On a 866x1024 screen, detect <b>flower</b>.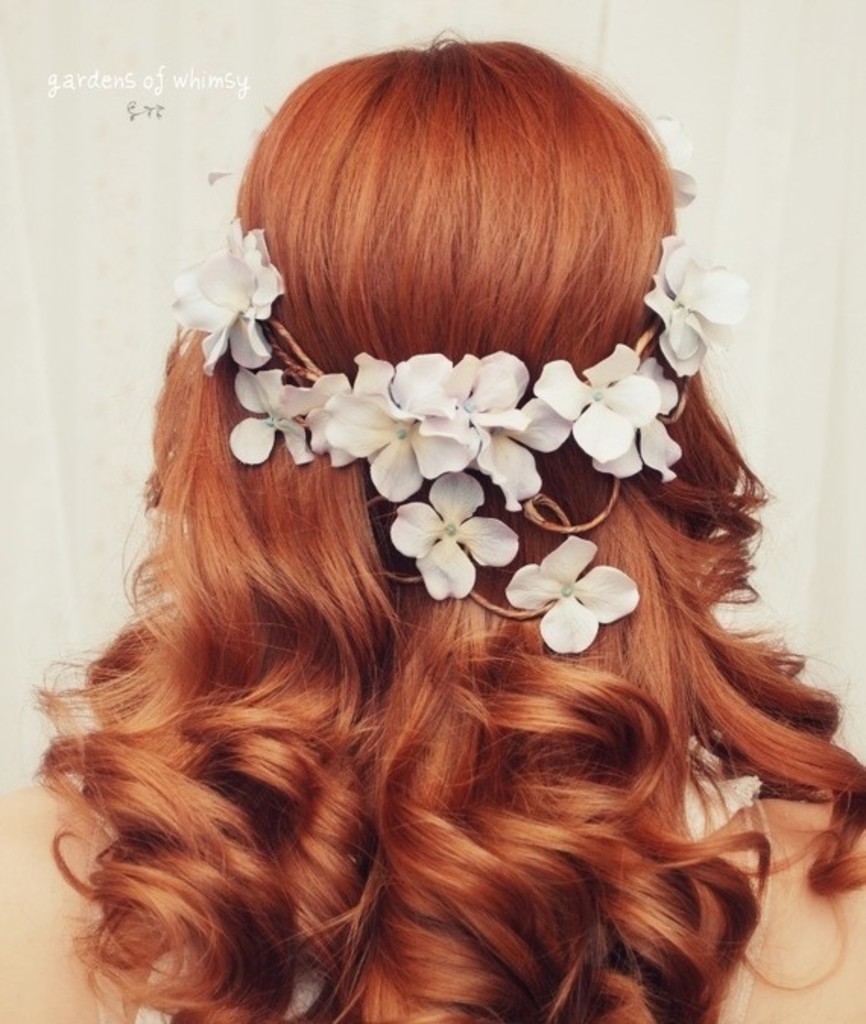
(x1=640, y1=237, x2=752, y2=372).
